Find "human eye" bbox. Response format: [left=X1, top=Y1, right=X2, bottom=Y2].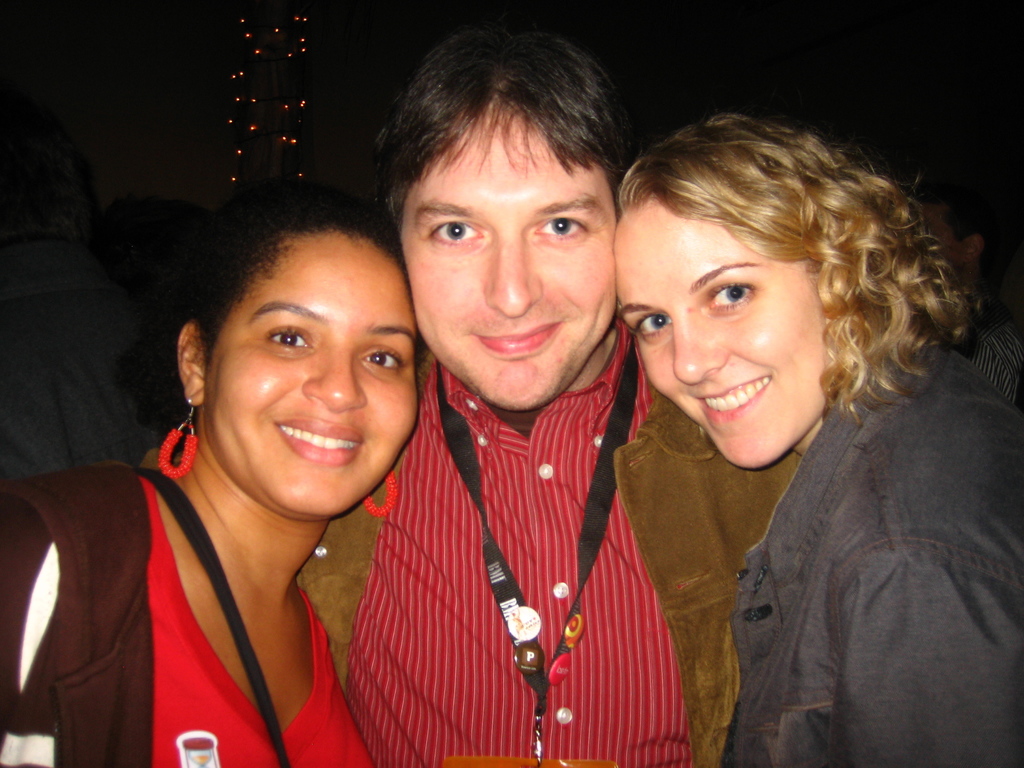
[left=701, top=274, right=767, bottom=312].
